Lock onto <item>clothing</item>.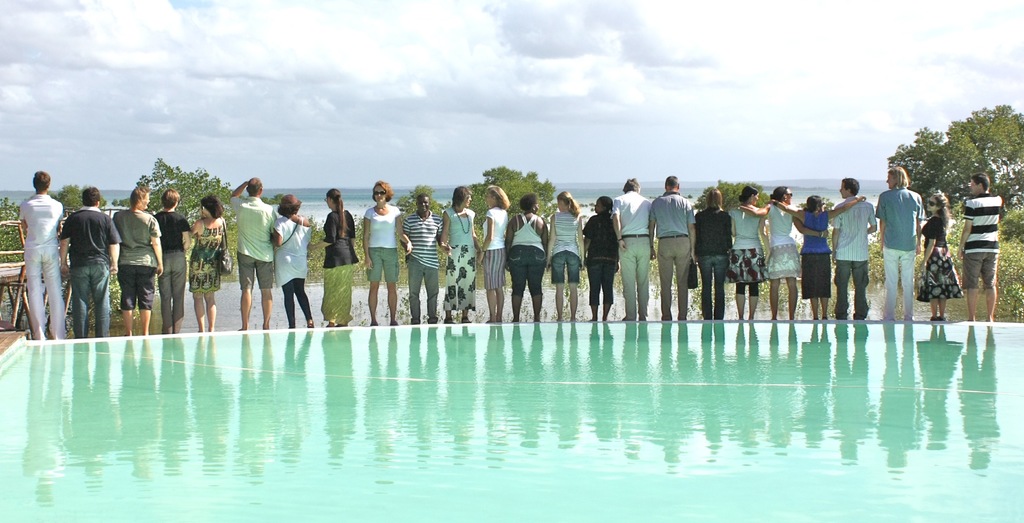
Locked: <region>801, 205, 832, 300</region>.
